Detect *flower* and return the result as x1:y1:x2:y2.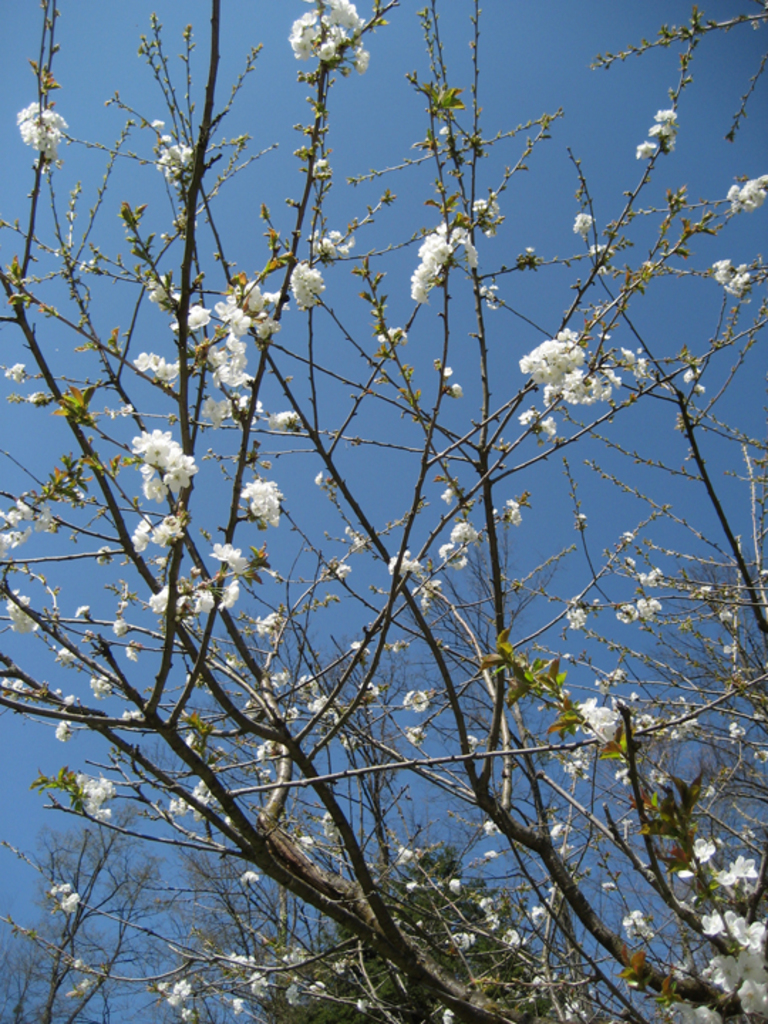
717:260:758:304.
